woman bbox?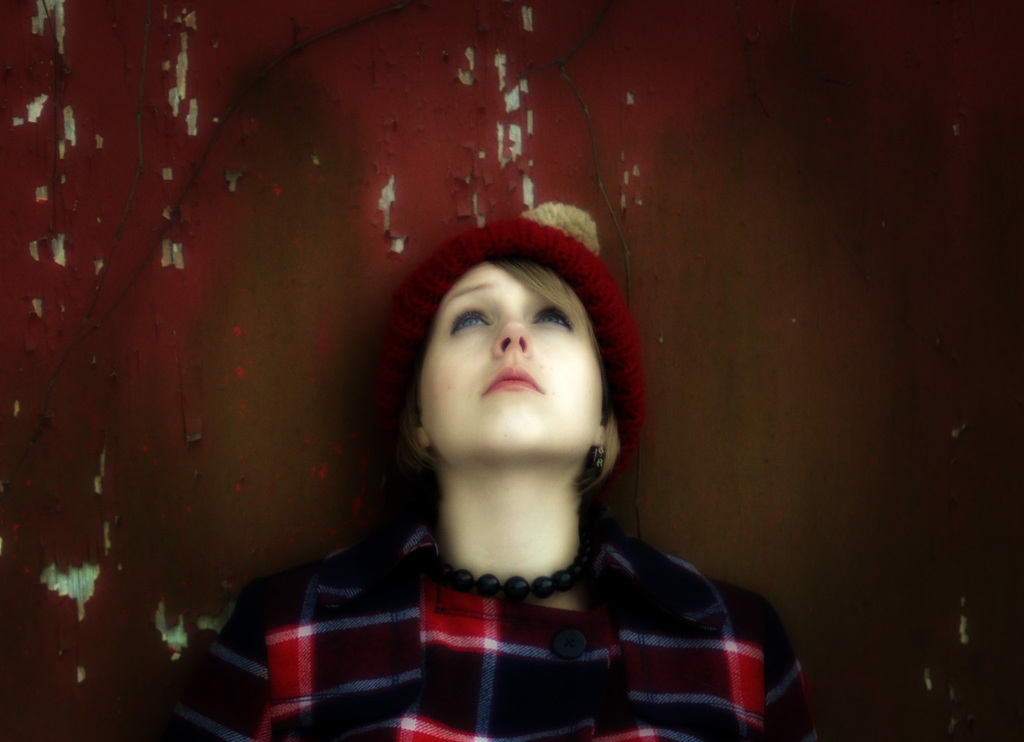
<region>273, 179, 755, 741</region>
